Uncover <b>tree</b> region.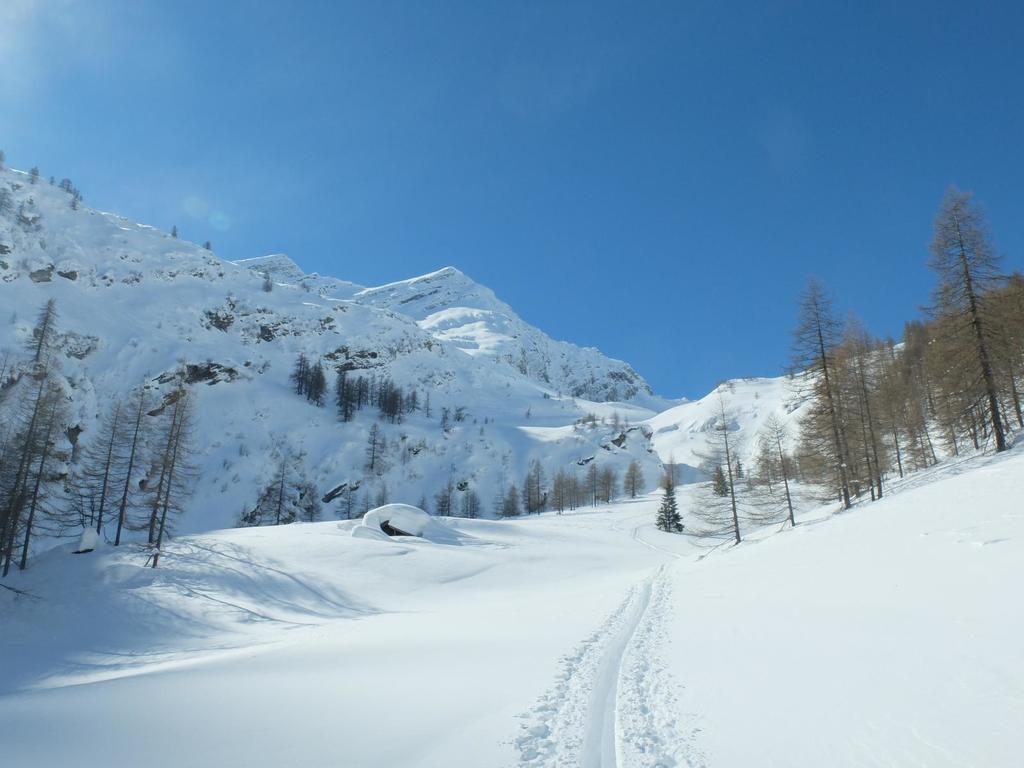
Uncovered: [left=435, top=479, right=456, bottom=519].
